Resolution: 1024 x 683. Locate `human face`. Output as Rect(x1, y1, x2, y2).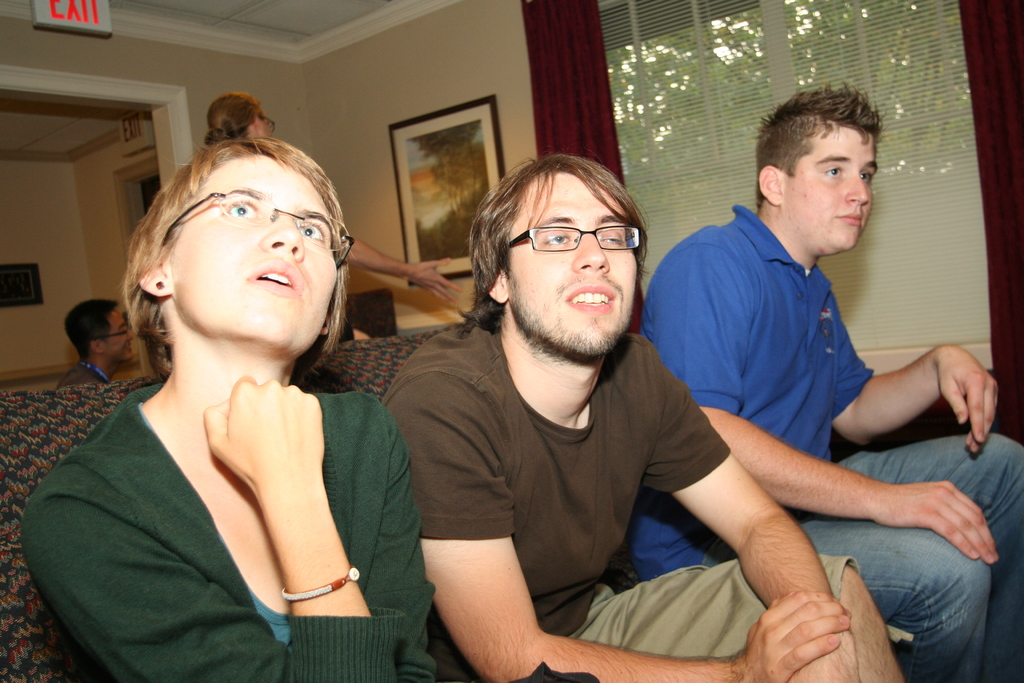
Rect(259, 114, 277, 140).
